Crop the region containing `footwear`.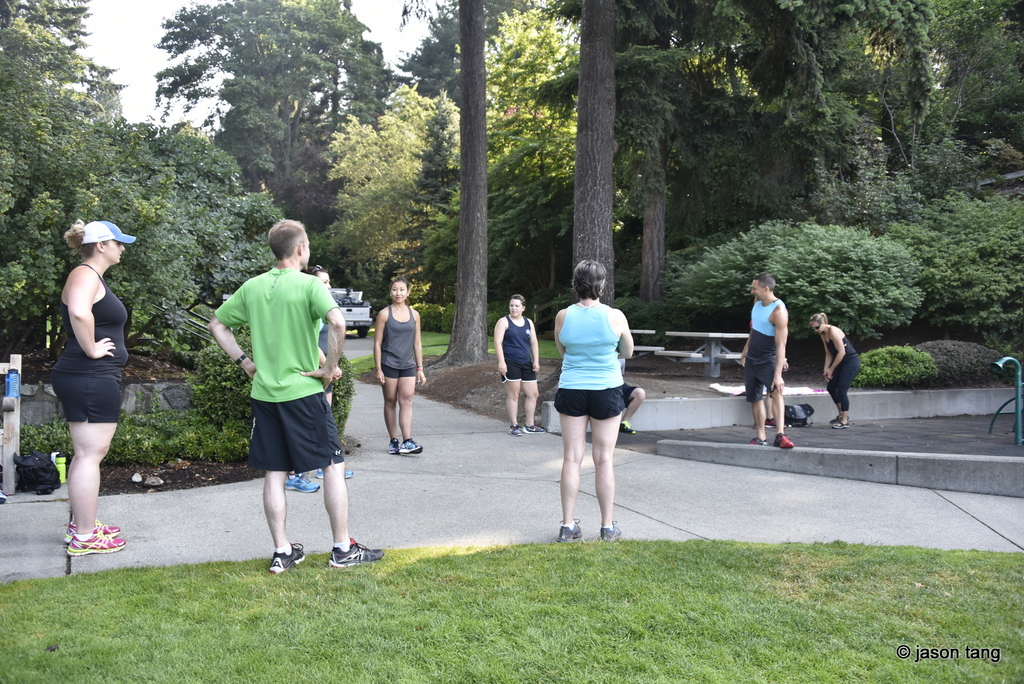
Crop region: 278,468,324,499.
